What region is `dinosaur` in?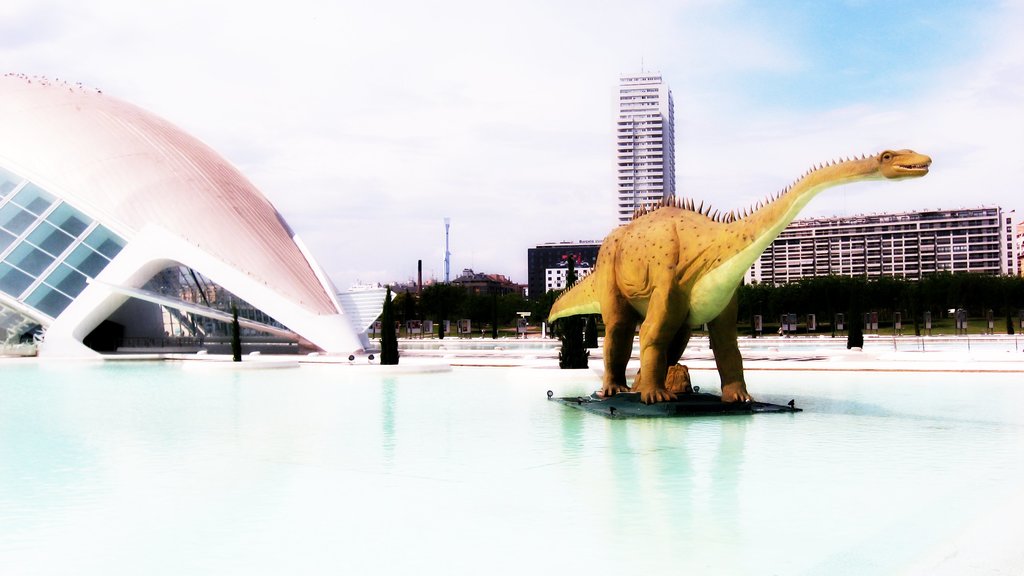
(544,145,932,406).
